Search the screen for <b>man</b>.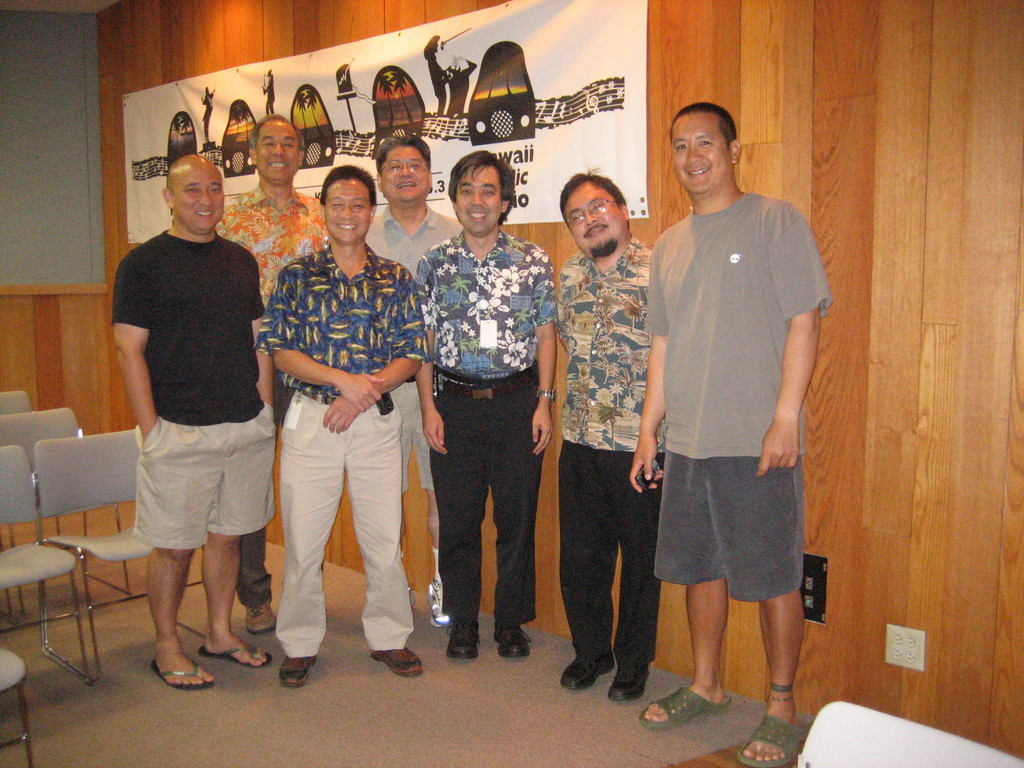
Found at left=113, top=153, right=279, bottom=686.
